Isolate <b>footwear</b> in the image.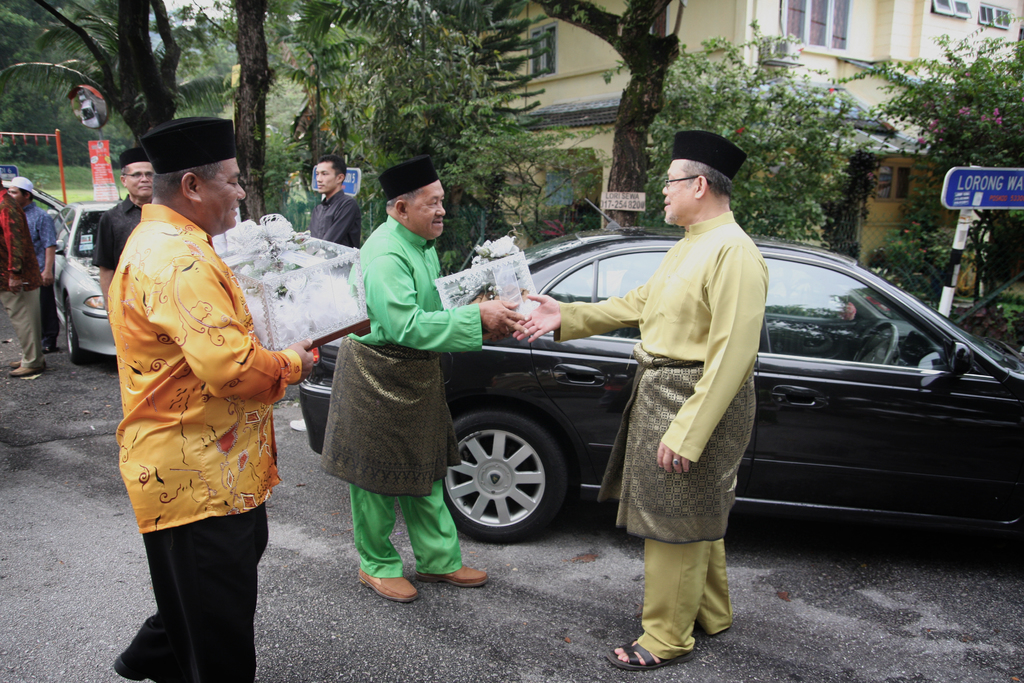
Isolated region: <box>413,561,490,590</box>.
